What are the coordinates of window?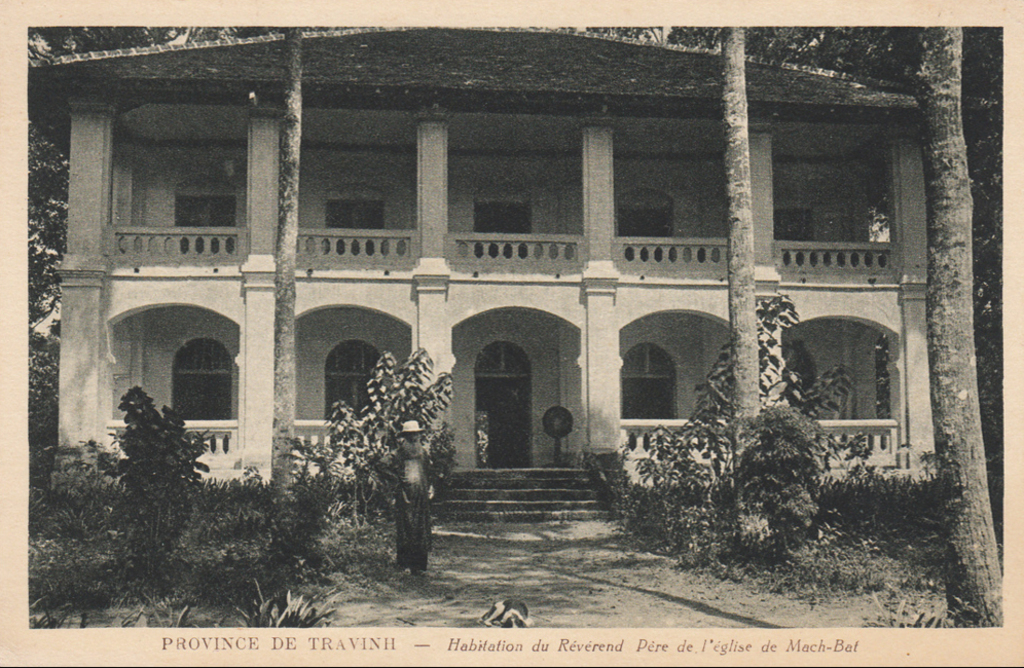
177 169 240 254.
